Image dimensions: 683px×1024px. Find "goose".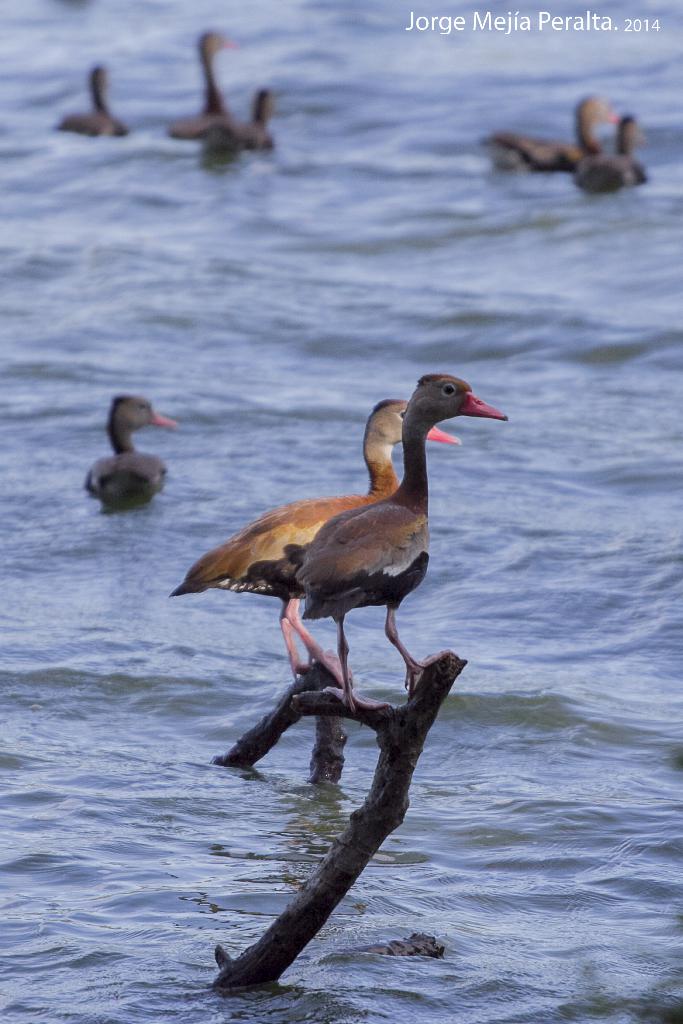
208 85 272 148.
